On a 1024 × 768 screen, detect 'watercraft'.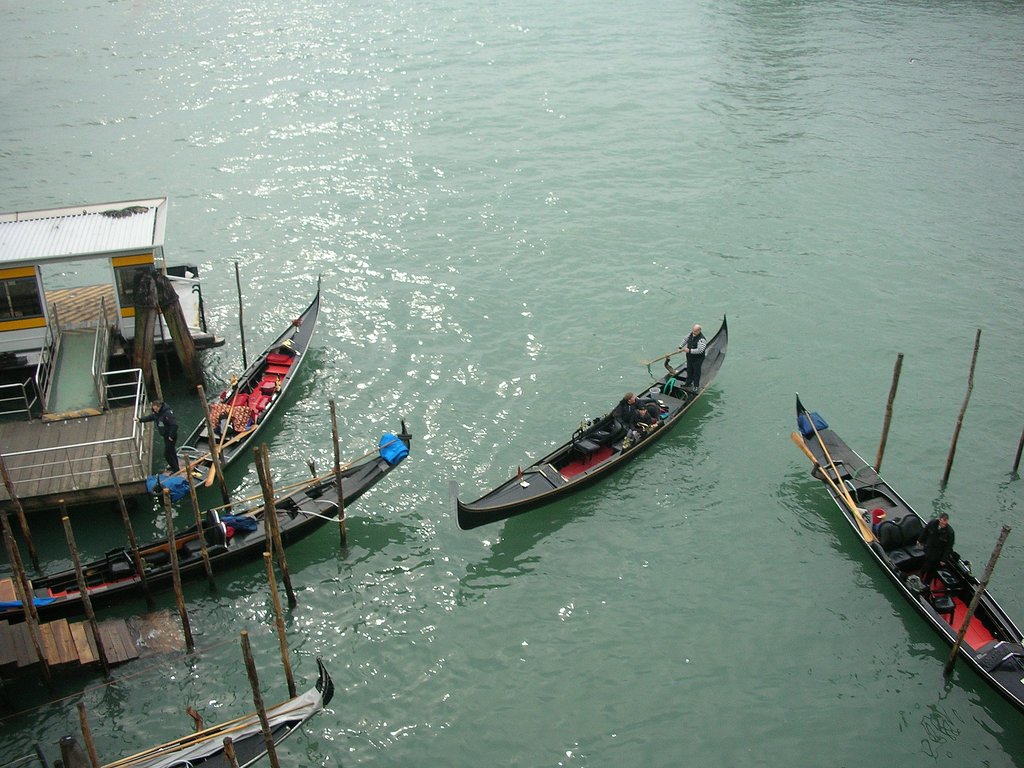
1/428/408/610.
